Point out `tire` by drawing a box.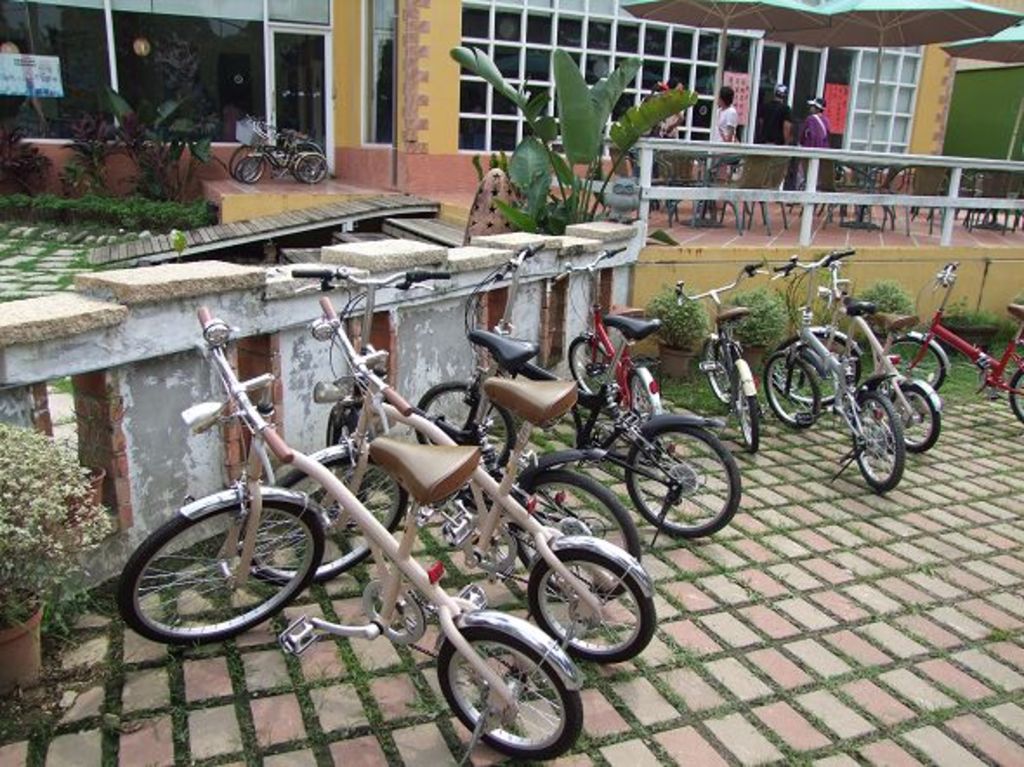
bbox=(889, 337, 944, 392).
